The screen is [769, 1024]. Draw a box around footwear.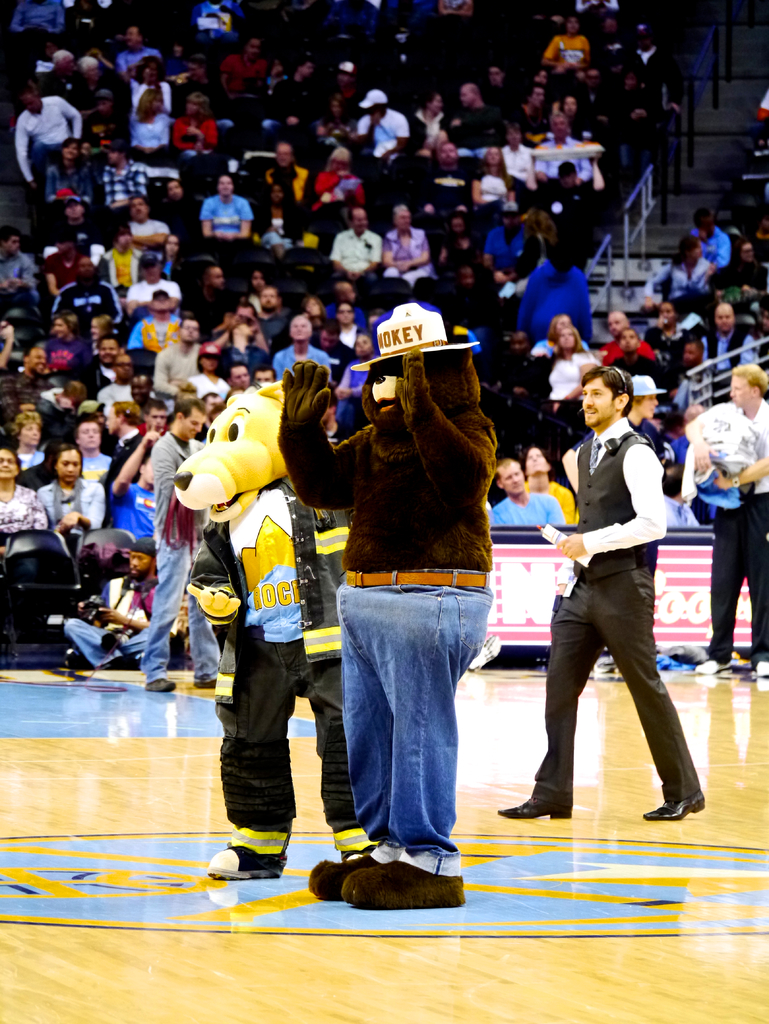
l=758, t=660, r=768, b=677.
